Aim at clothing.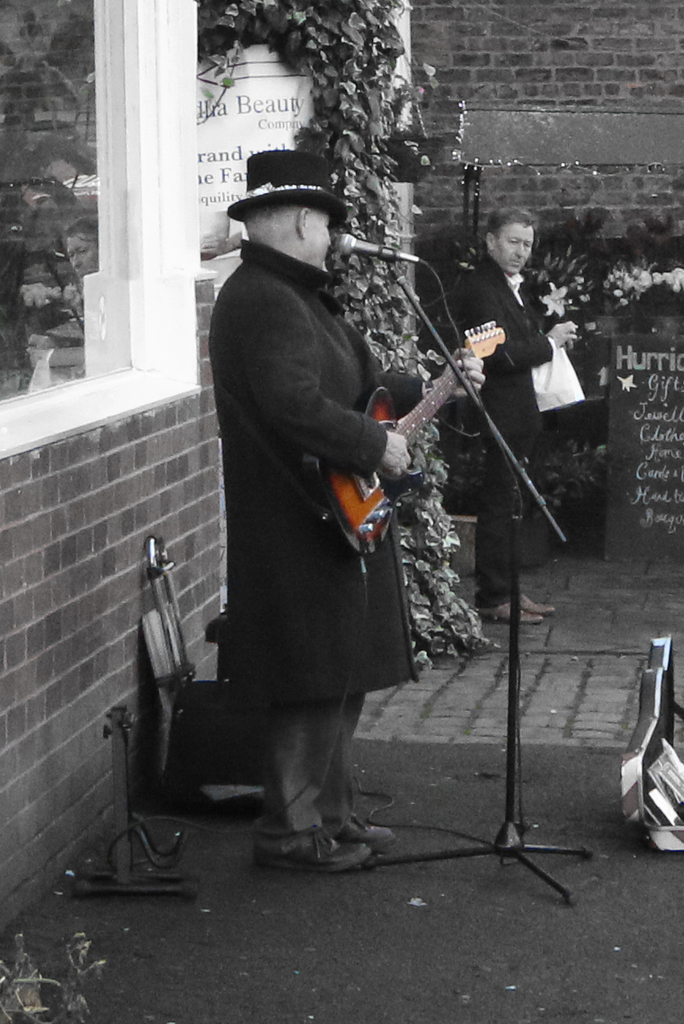
Aimed at {"x1": 211, "y1": 232, "x2": 415, "y2": 846}.
